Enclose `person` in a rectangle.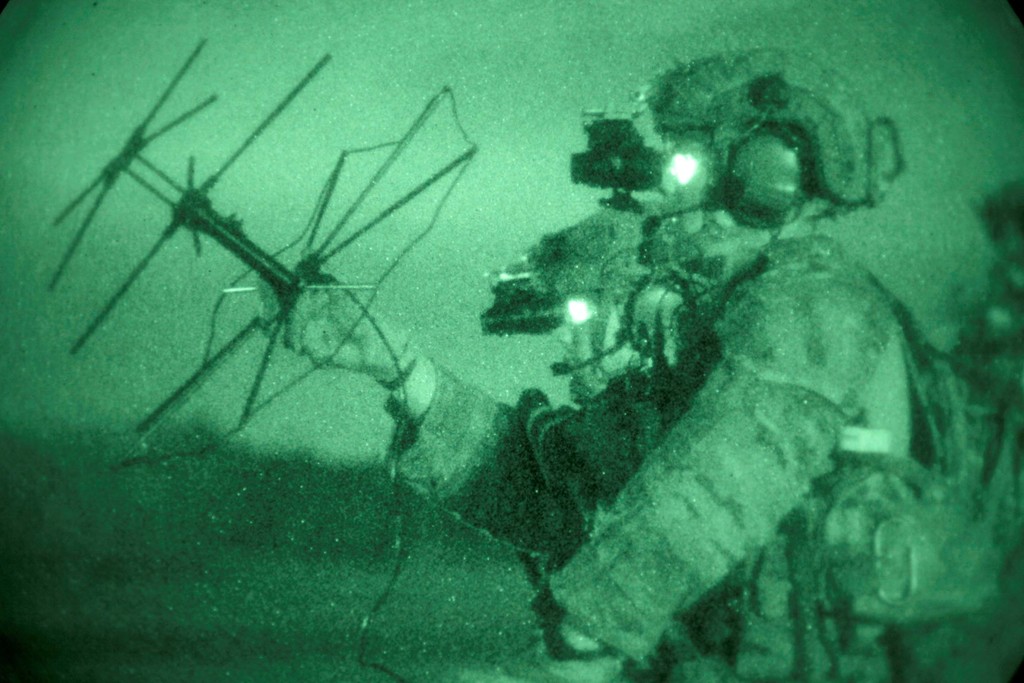
<region>242, 38, 925, 682</region>.
